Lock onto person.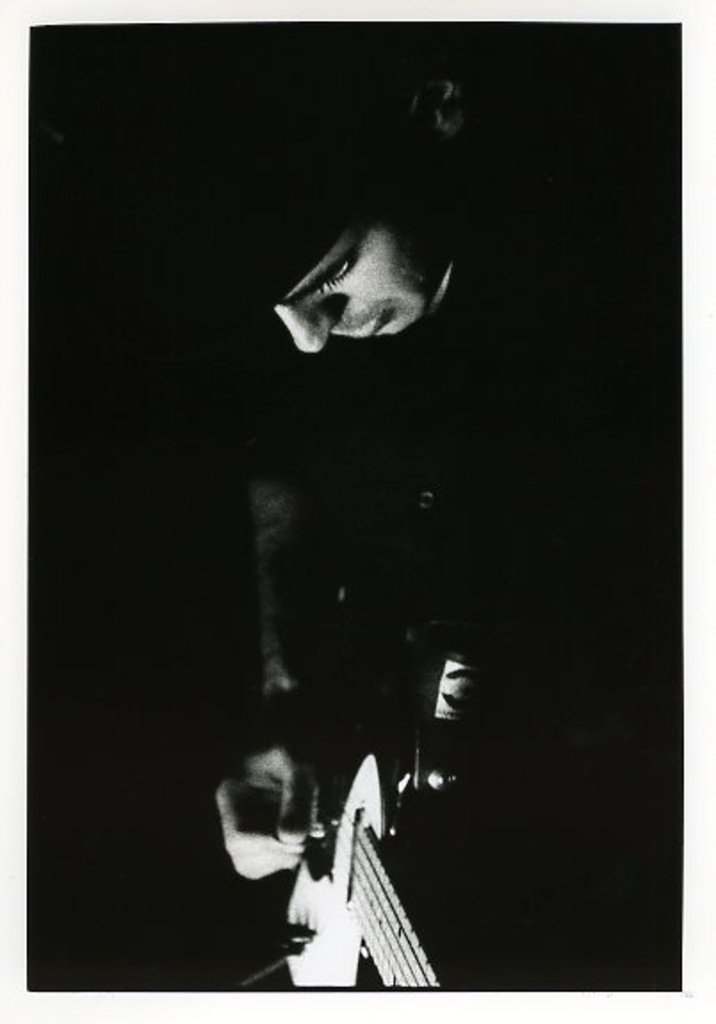
Locked: rect(25, 0, 691, 1019).
